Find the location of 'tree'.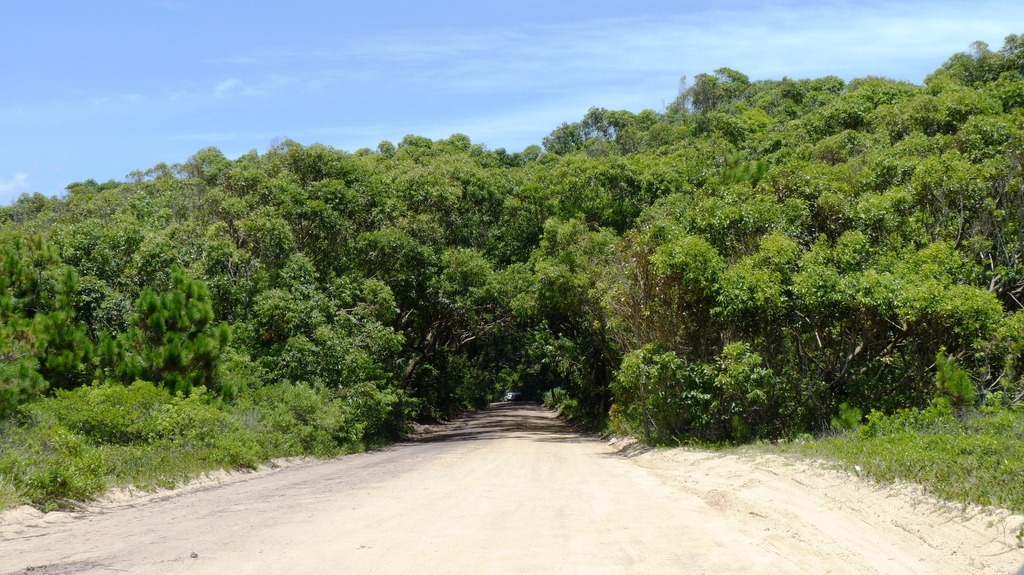
Location: rect(779, 134, 989, 389).
